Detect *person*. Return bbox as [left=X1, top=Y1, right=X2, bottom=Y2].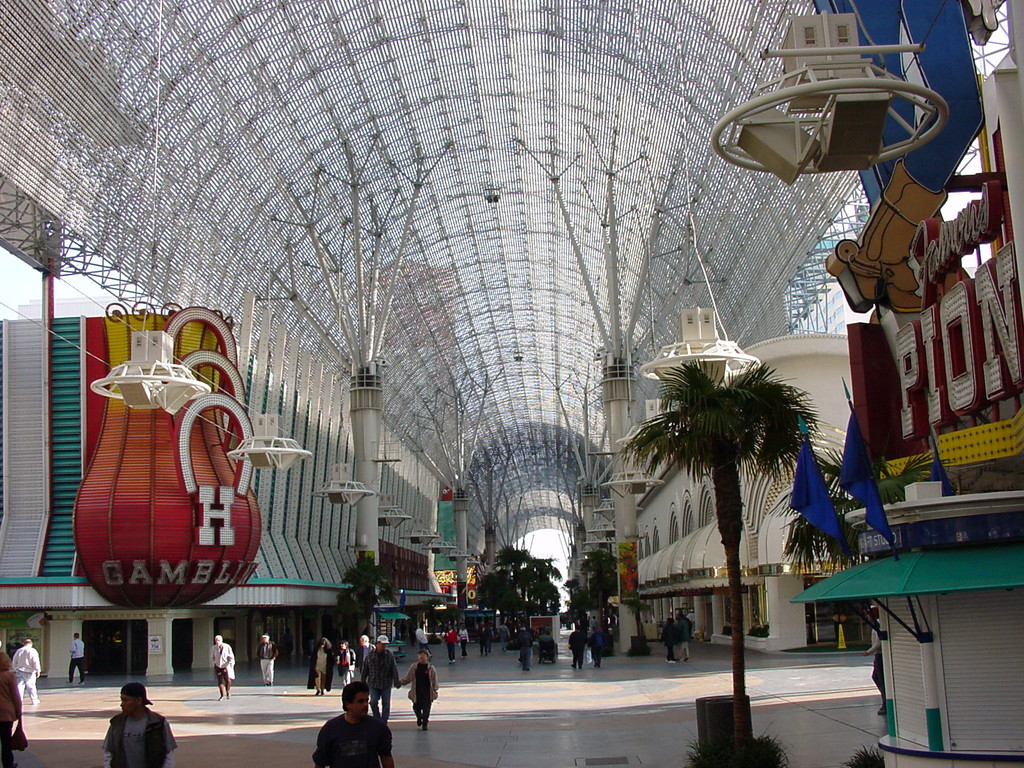
[left=353, top=632, right=377, bottom=666].
